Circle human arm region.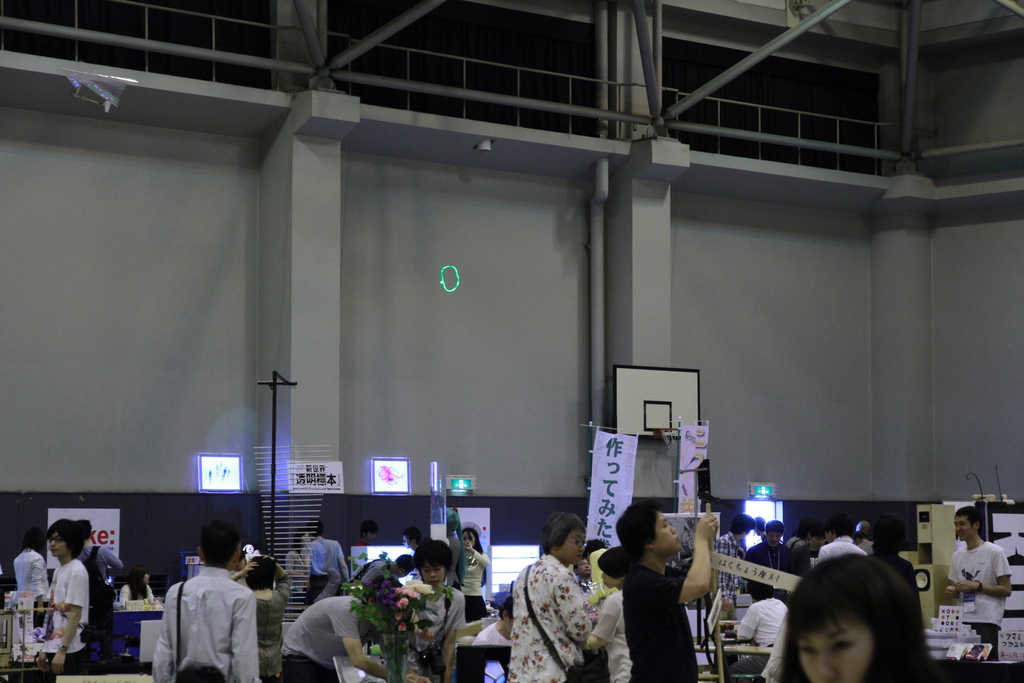
Region: [x1=634, y1=509, x2=719, y2=606].
